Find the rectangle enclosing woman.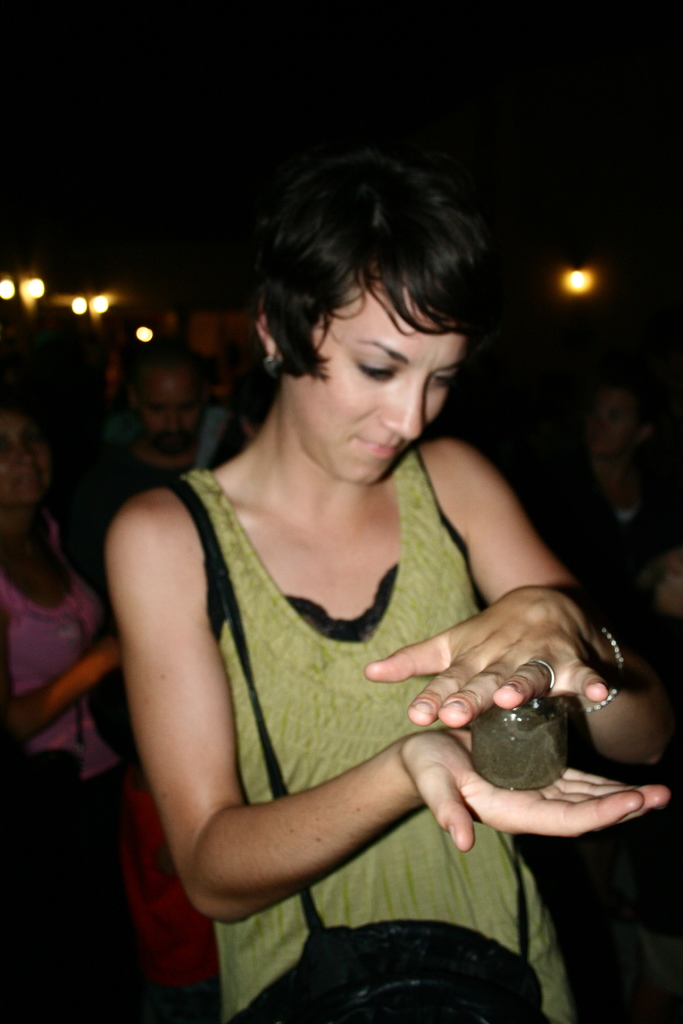
BBox(83, 131, 616, 945).
